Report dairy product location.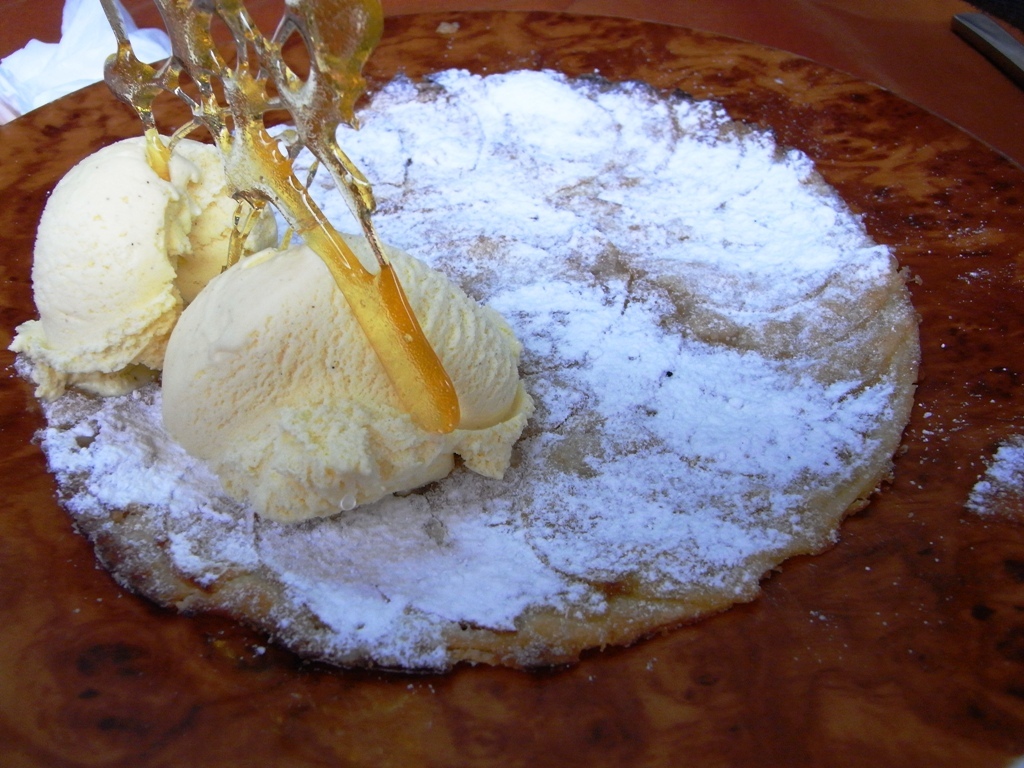
Report: detection(29, 125, 286, 389).
